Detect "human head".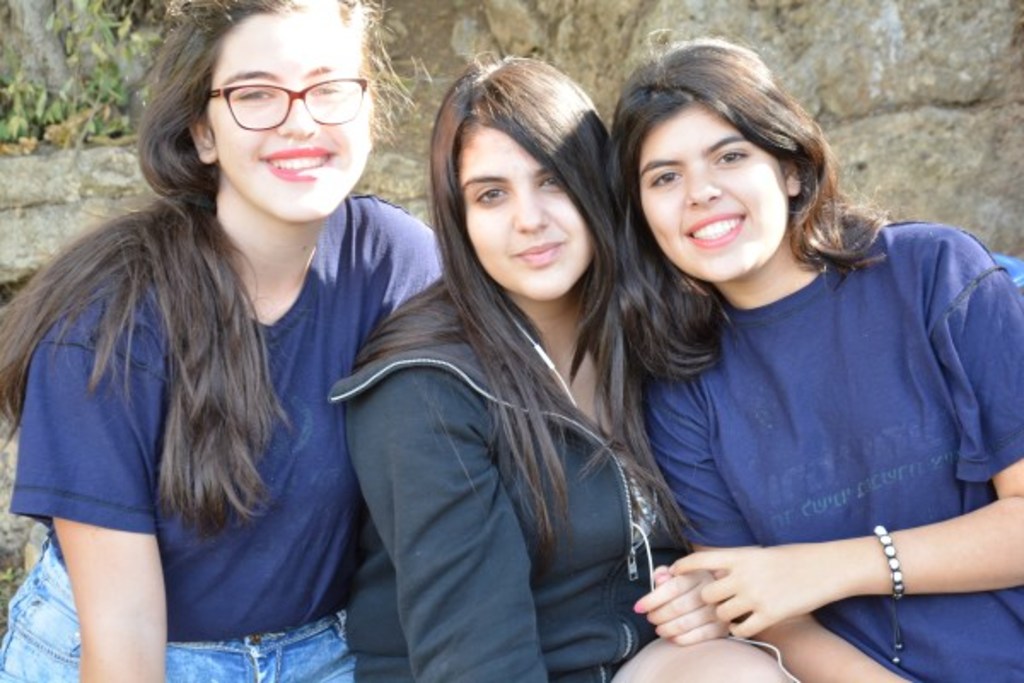
Detected at rect(171, 0, 374, 225).
